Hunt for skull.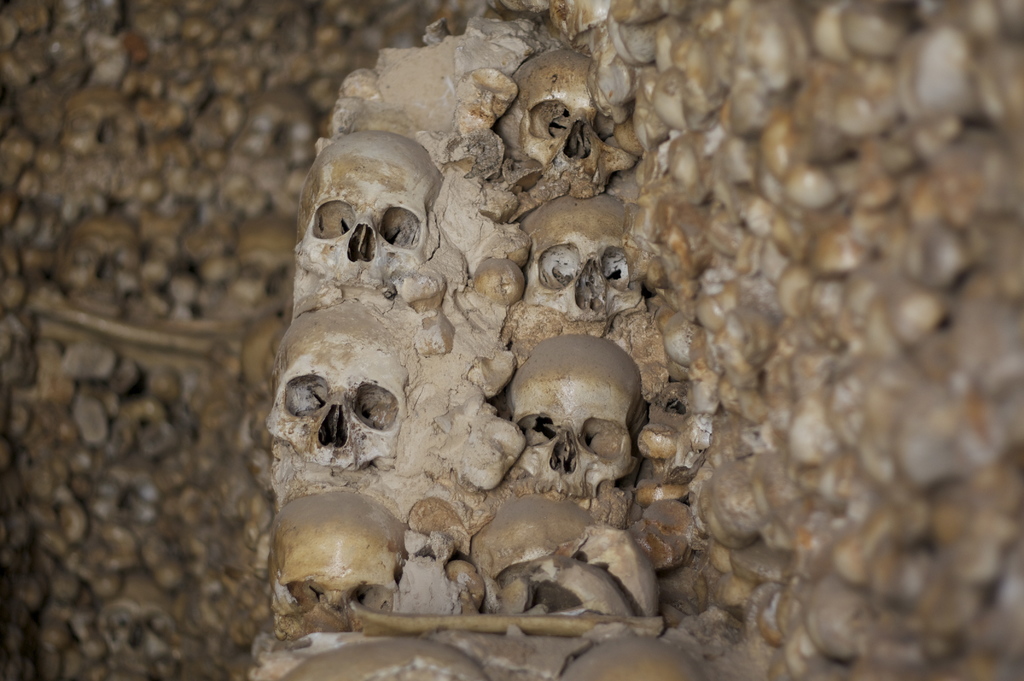
Hunted down at BBox(509, 343, 649, 510).
